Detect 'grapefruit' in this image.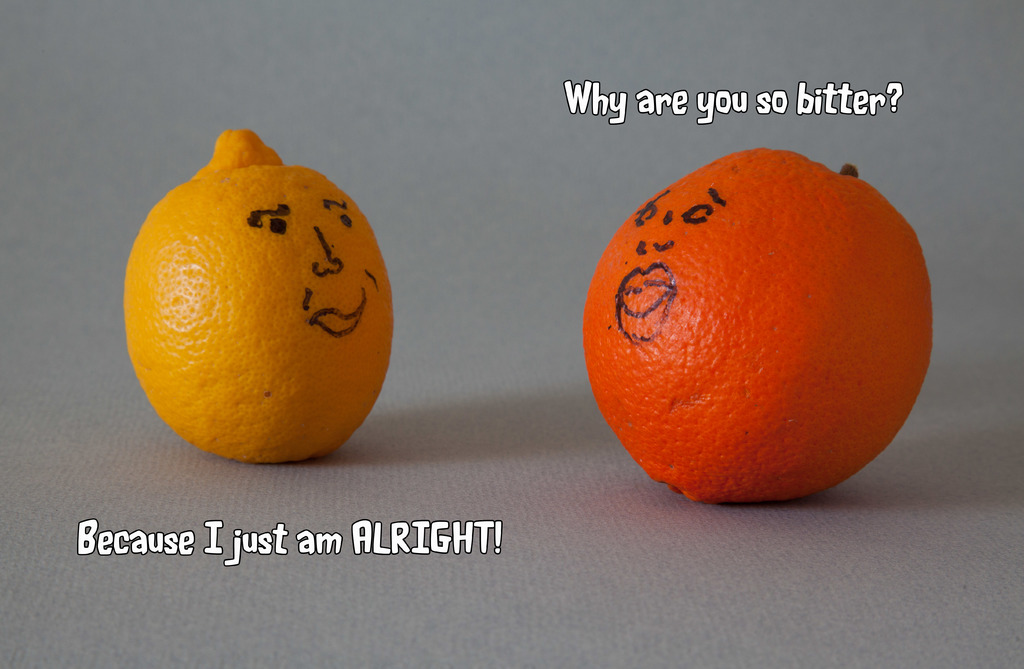
Detection: (left=126, top=124, right=394, bottom=462).
